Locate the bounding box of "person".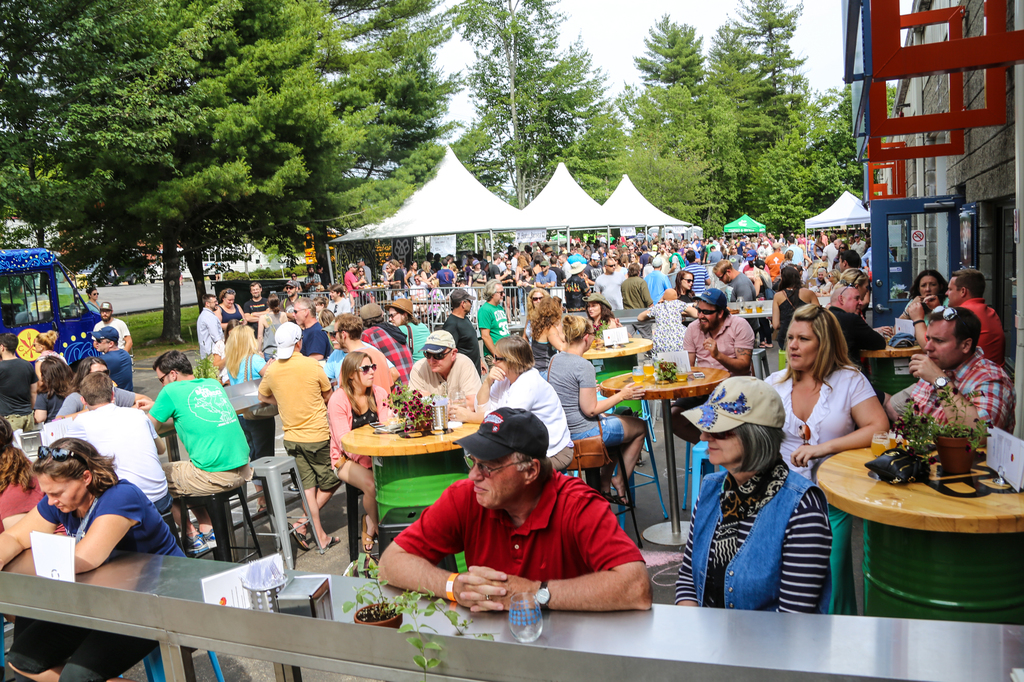
Bounding box: <bbox>756, 303, 891, 611</bbox>.
